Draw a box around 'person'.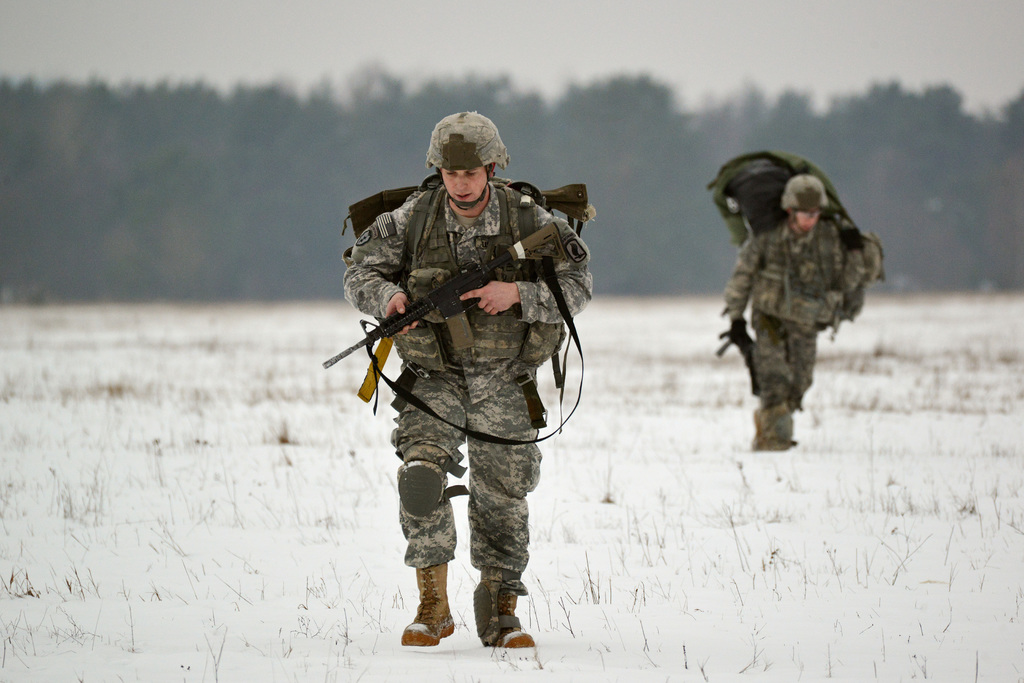
pyautogui.locateOnScreen(344, 113, 583, 682).
